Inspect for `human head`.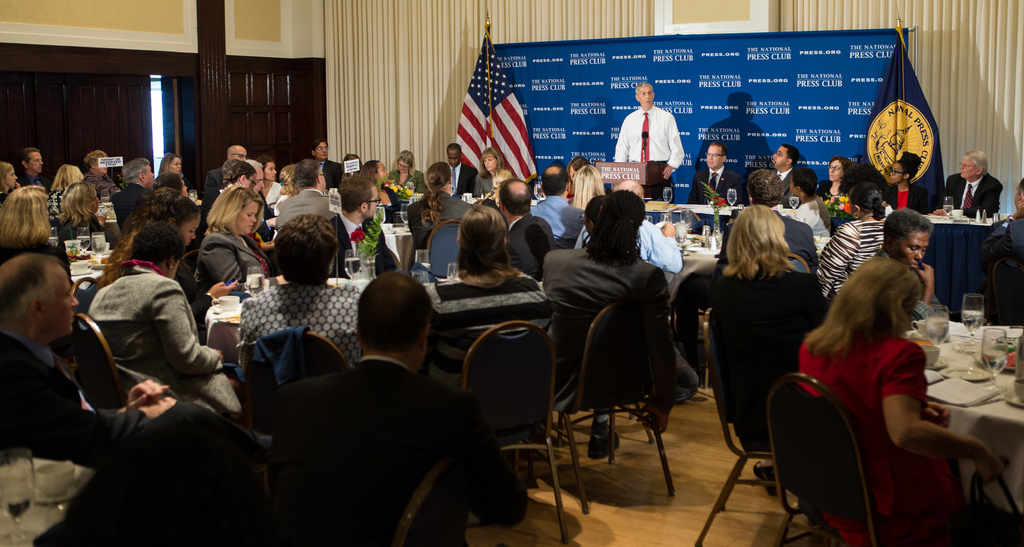
Inspection: locate(458, 200, 505, 279).
